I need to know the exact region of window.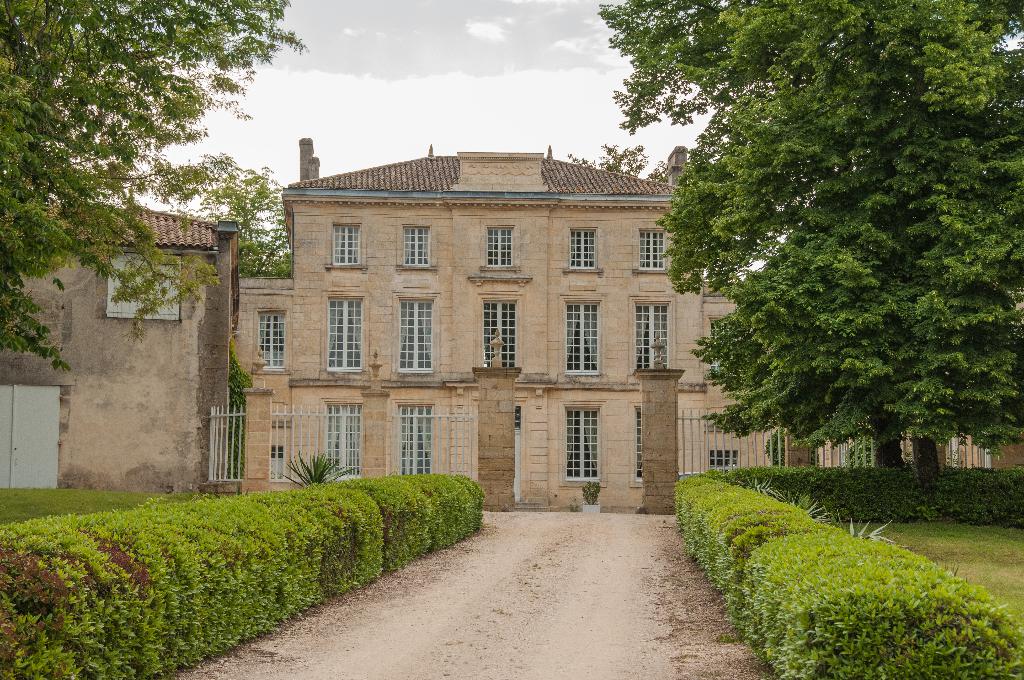
Region: [left=482, top=301, right=518, bottom=371].
